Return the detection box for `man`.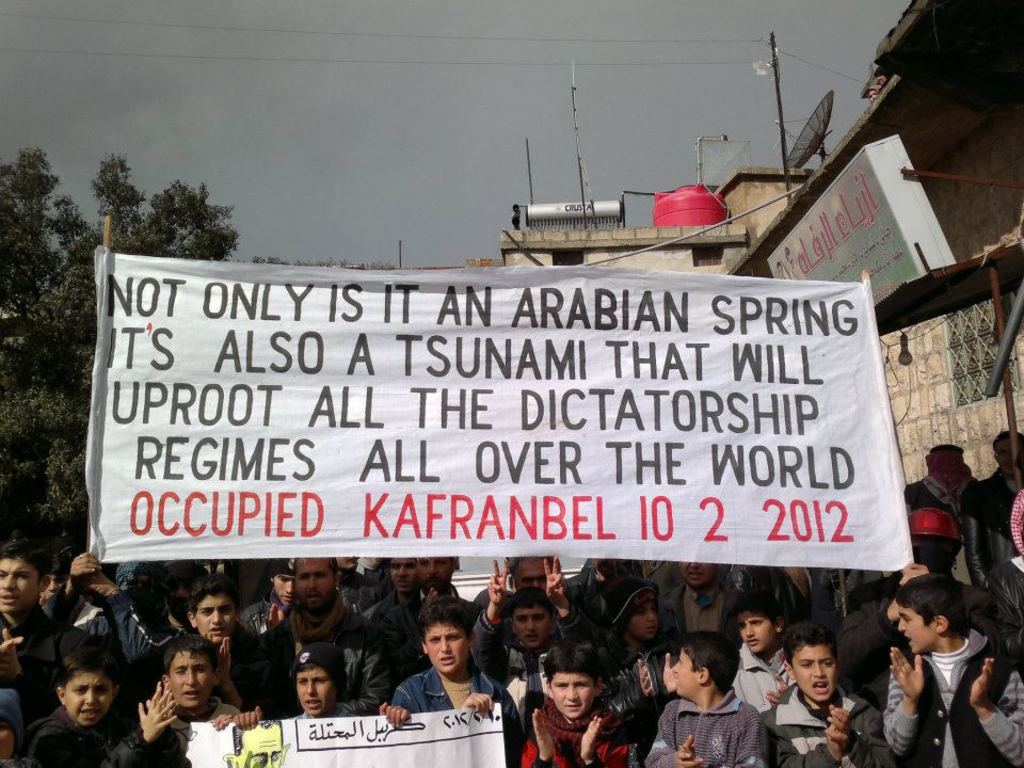
[465, 551, 589, 649].
